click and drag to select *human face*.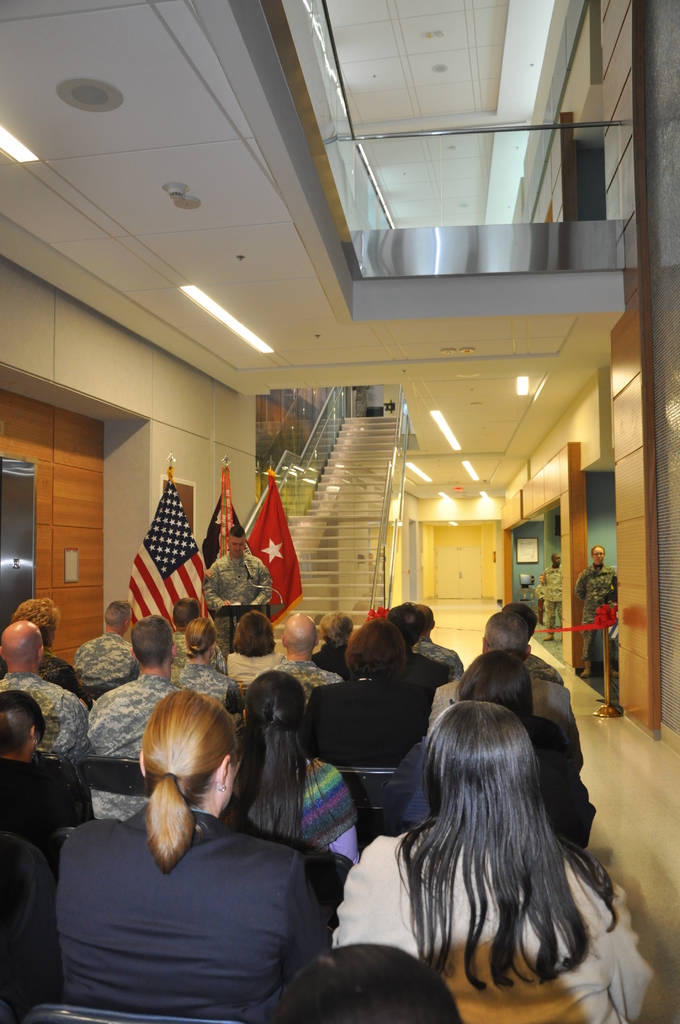
Selection: x1=591, y1=546, x2=605, y2=563.
